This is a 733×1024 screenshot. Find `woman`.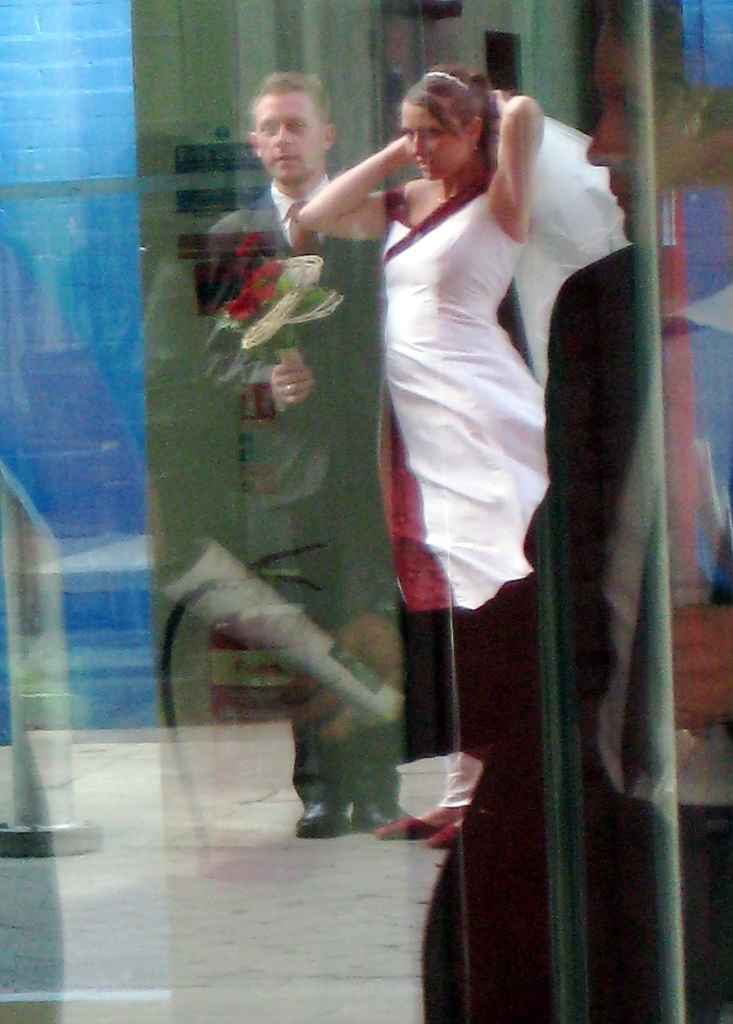
Bounding box: 299/64/633/845.
